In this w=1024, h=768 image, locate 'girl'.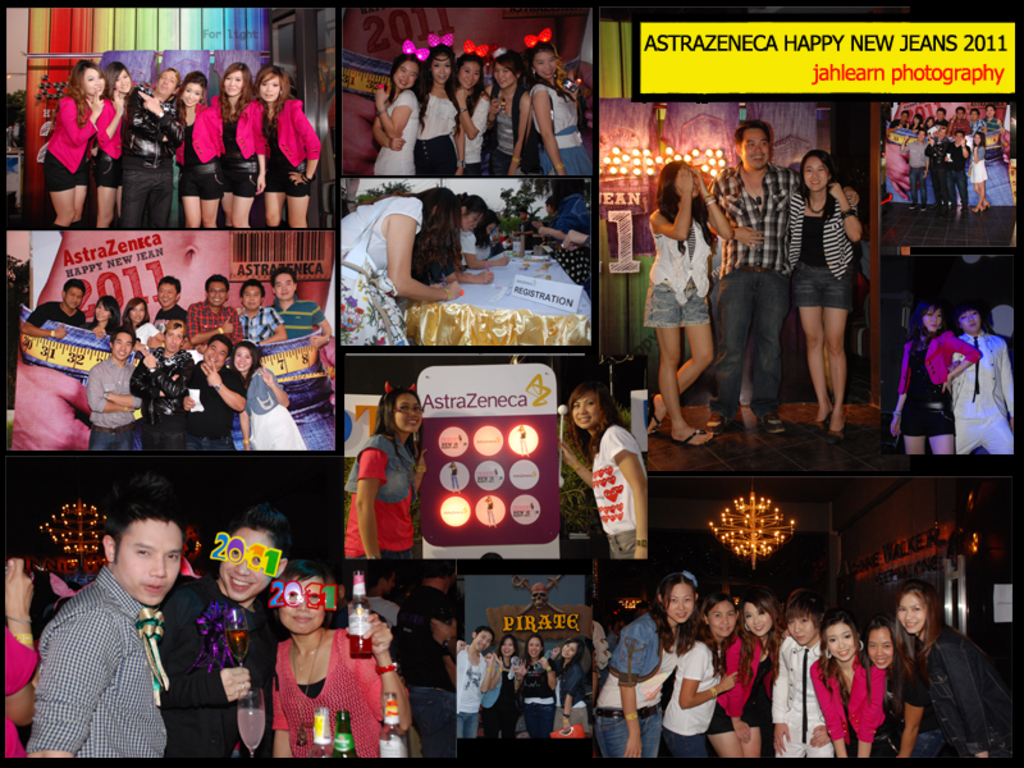
Bounding box: [212,68,264,228].
